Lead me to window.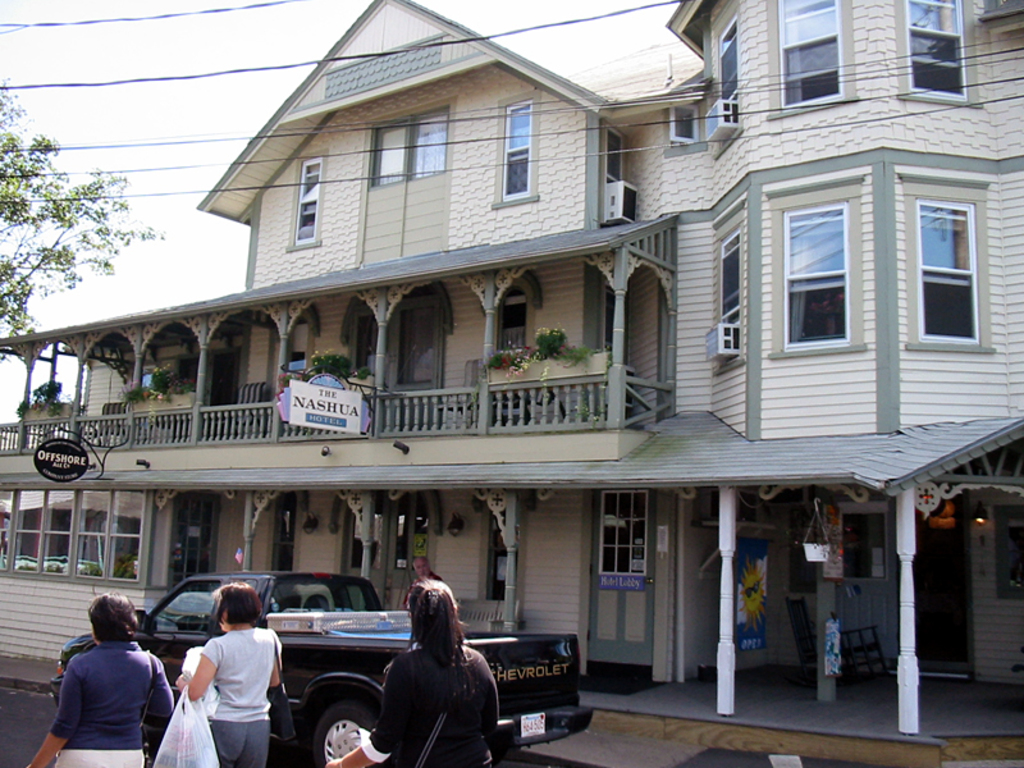
Lead to bbox=[596, 120, 634, 232].
